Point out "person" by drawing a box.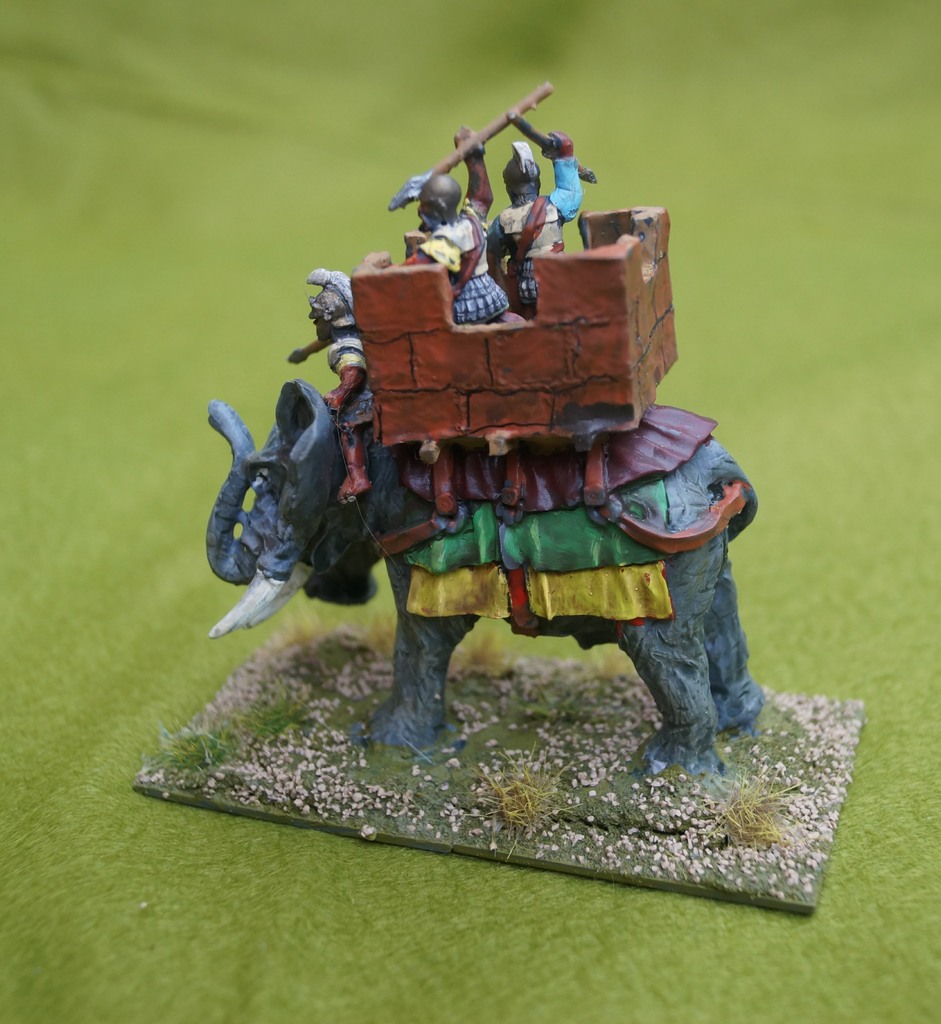
(312,264,375,500).
